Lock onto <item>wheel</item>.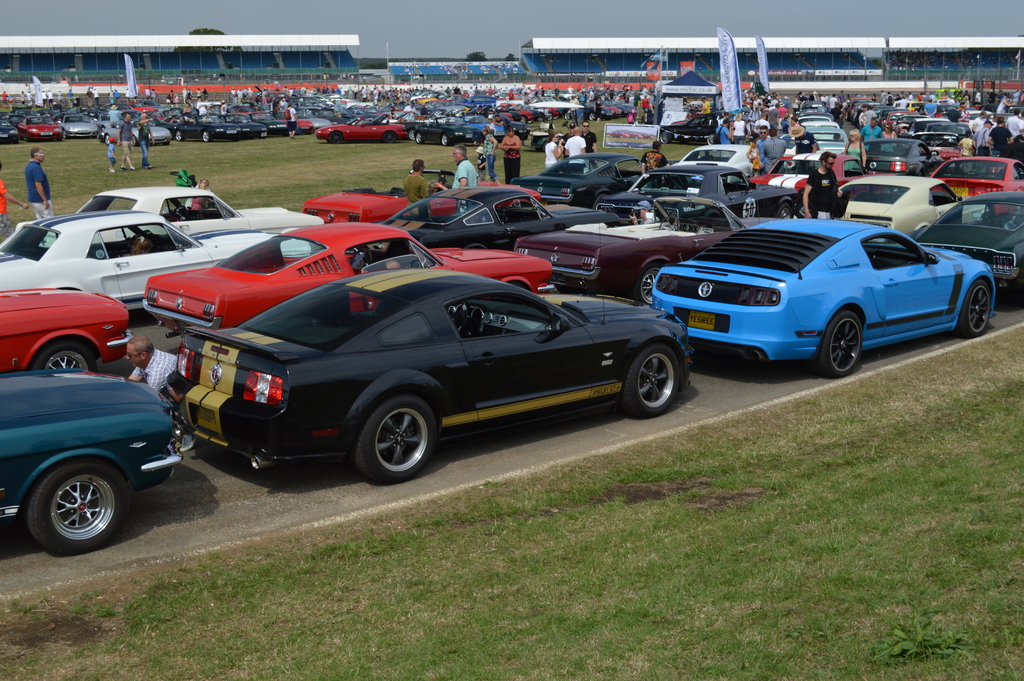
Locked: 536/115/541/122.
